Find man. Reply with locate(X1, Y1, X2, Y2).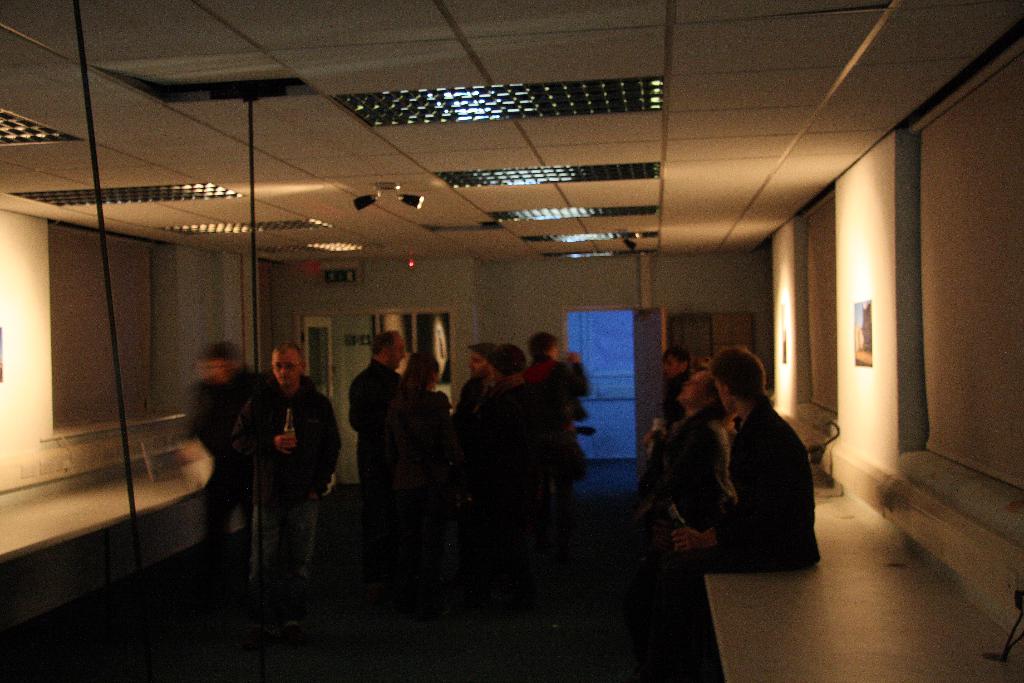
locate(344, 328, 419, 586).
